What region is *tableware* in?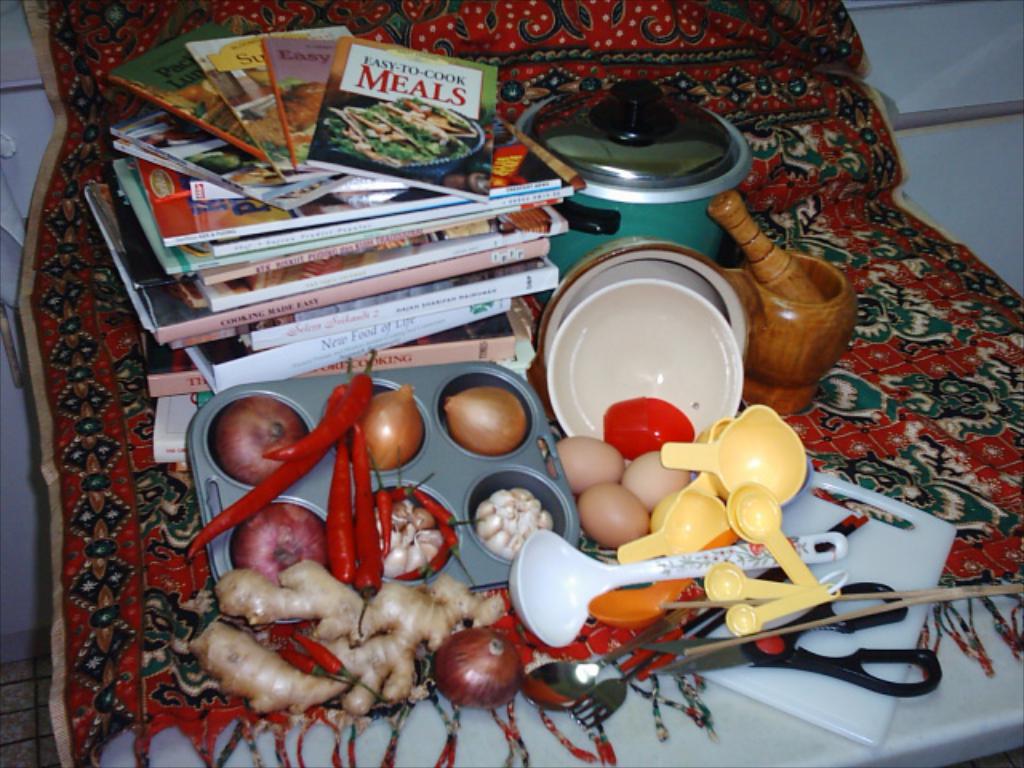
539 258 752 459.
